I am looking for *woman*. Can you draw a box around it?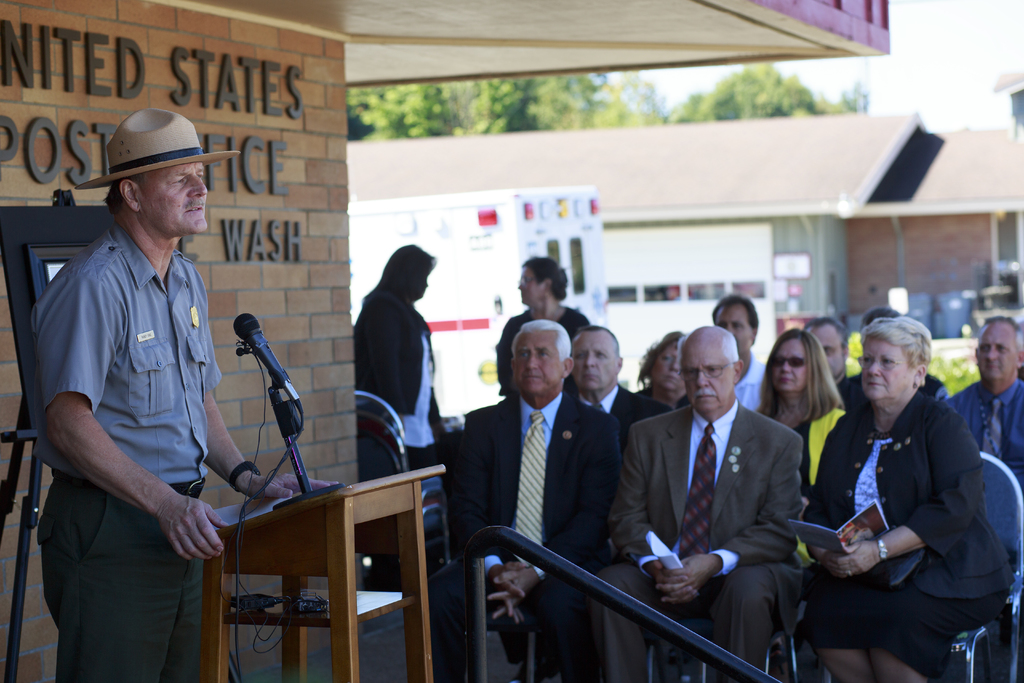
Sure, the bounding box is Rect(801, 298, 996, 682).
